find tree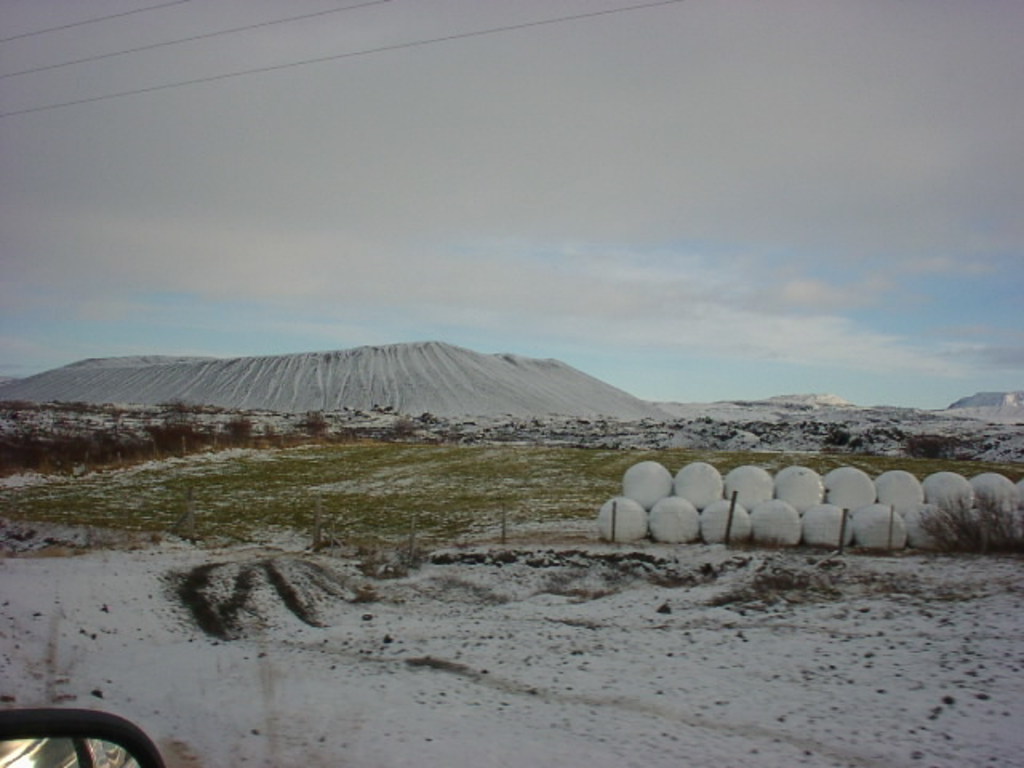
x1=218 y1=408 x2=253 y2=450
